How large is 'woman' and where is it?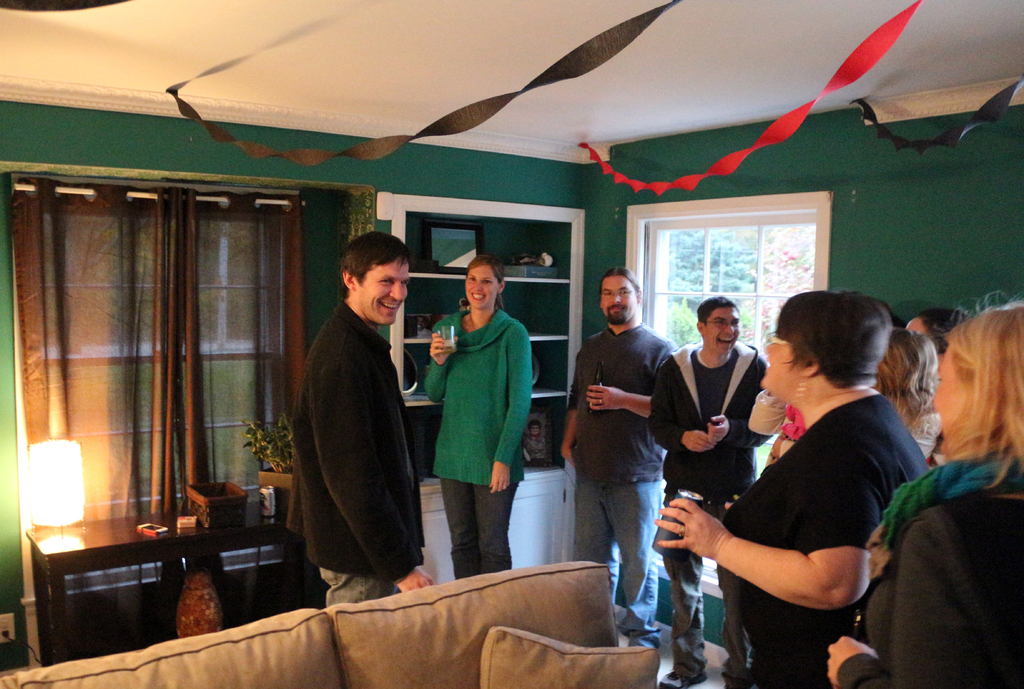
Bounding box: left=420, top=255, right=535, bottom=582.
